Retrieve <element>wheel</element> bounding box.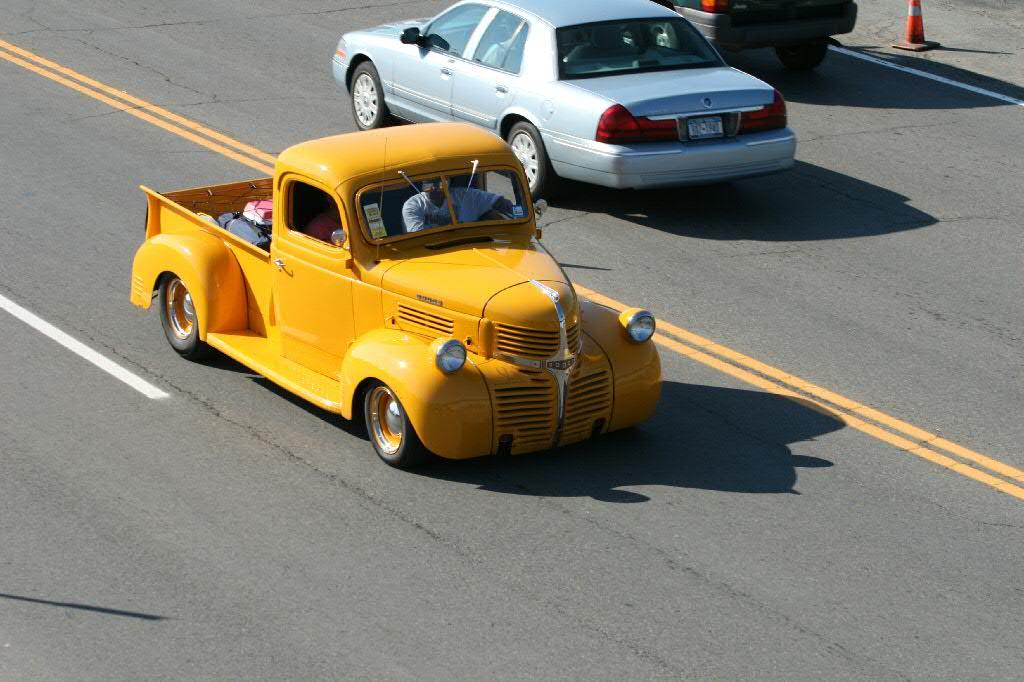
Bounding box: crop(361, 383, 414, 463).
